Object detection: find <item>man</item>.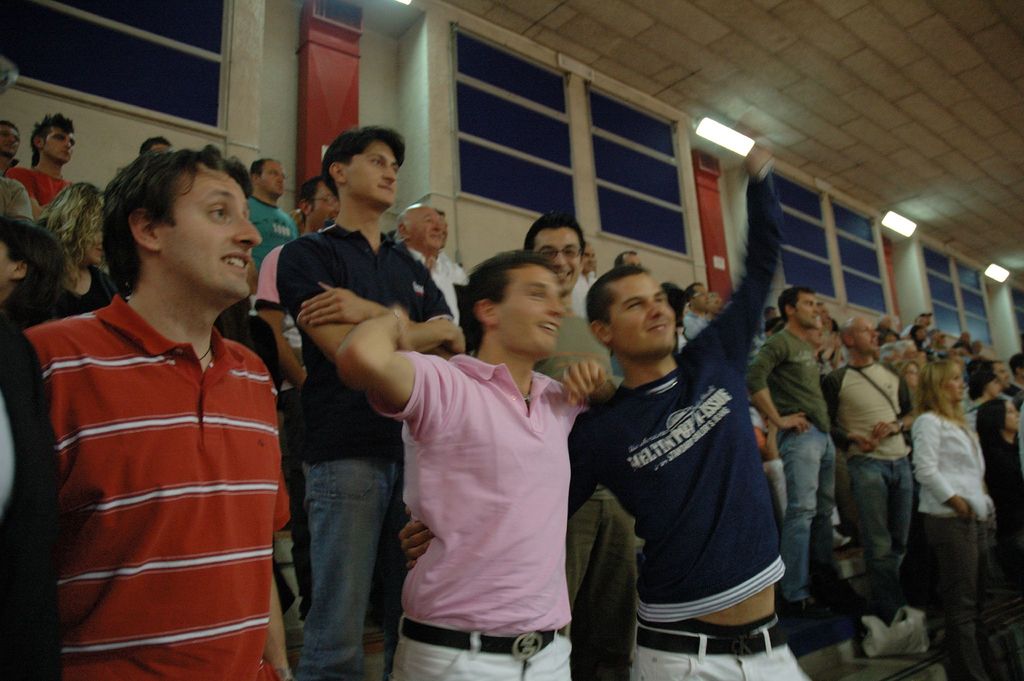
[3,113,81,215].
